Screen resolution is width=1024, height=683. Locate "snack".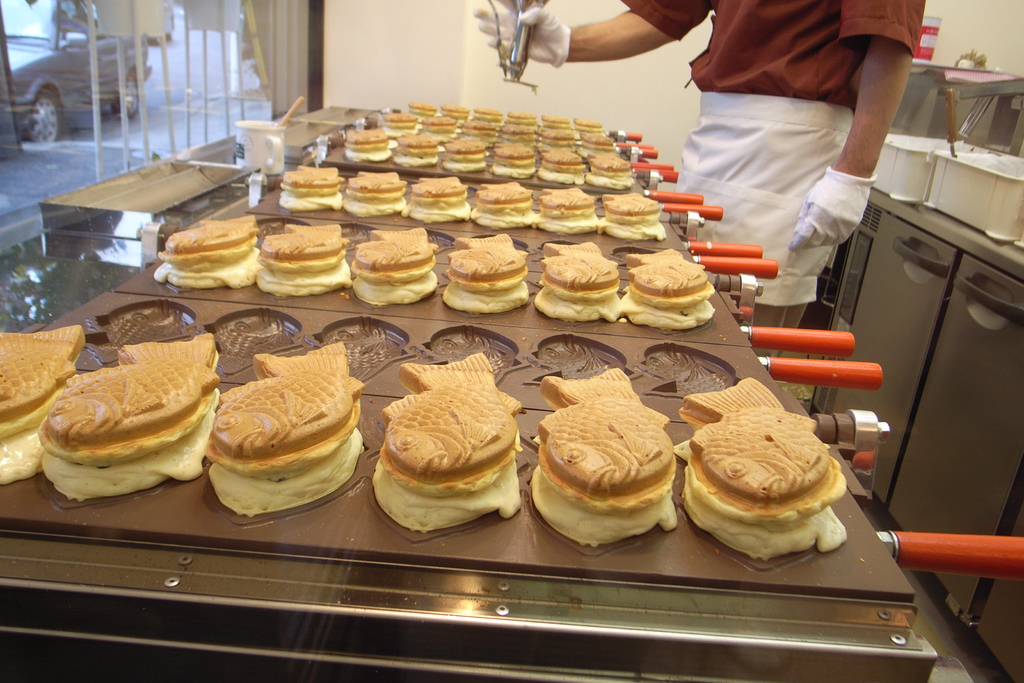
[625, 250, 713, 326].
